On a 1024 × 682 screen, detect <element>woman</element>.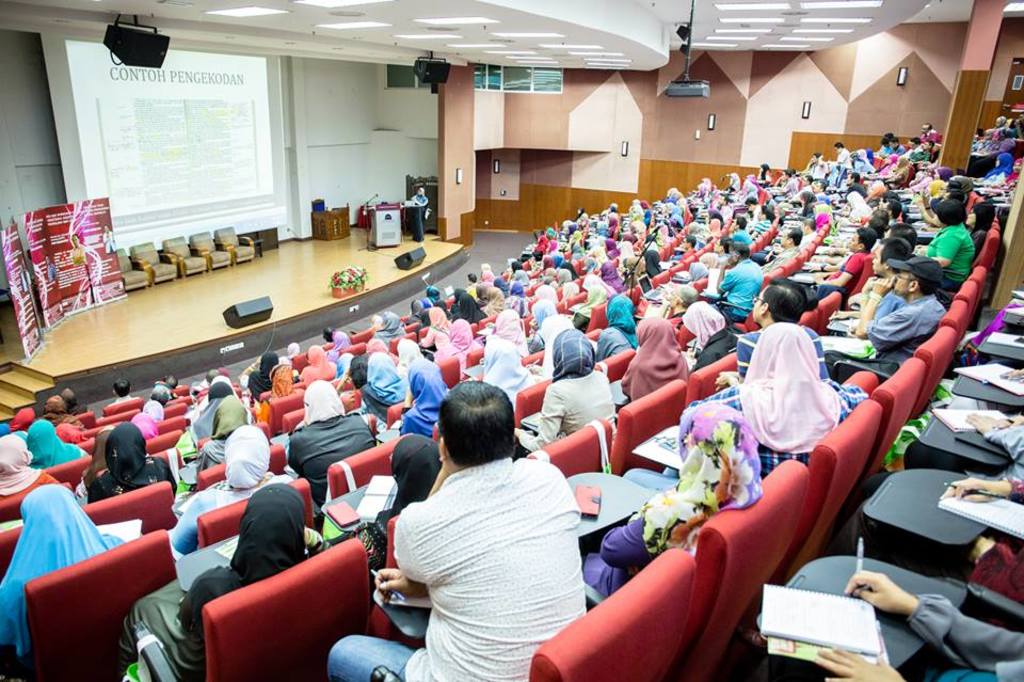
crop(624, 229, 634, 241).
